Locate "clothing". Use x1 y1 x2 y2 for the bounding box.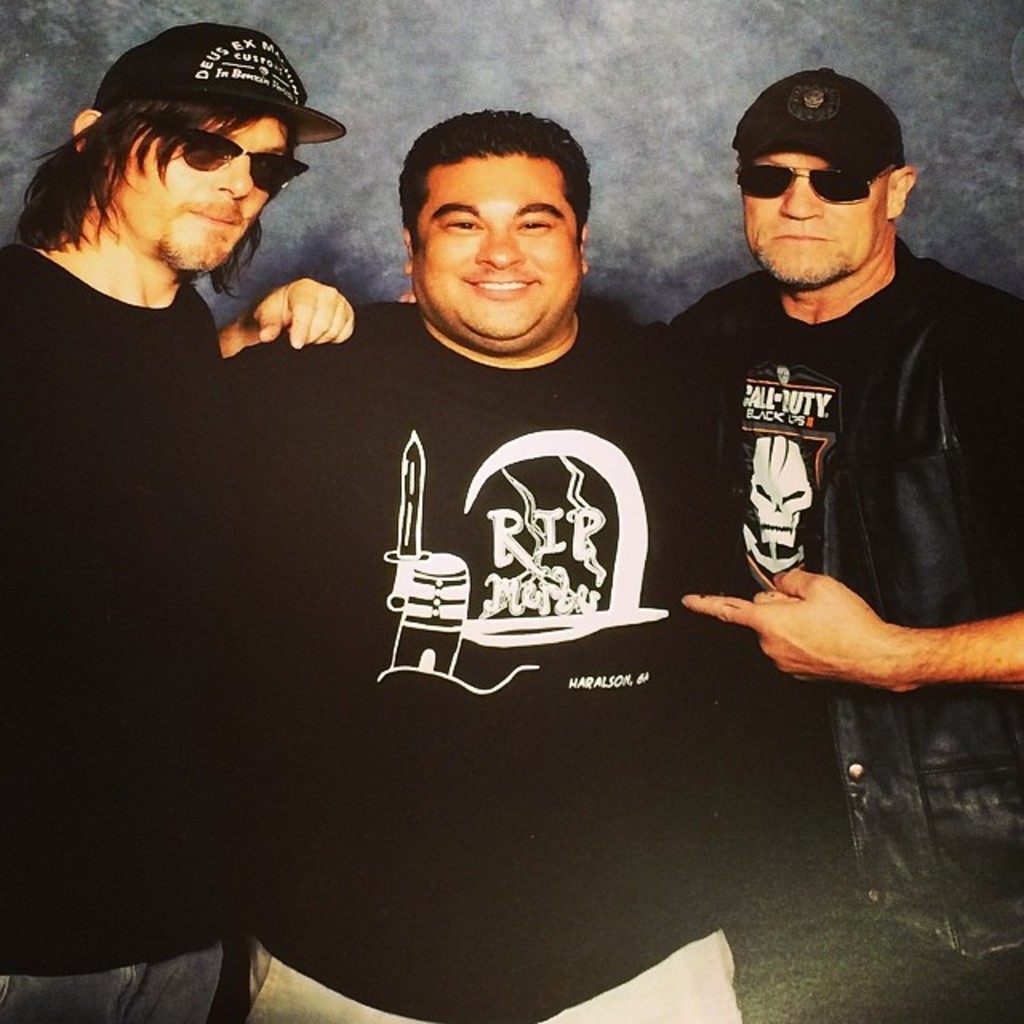
222 312 731 1022.
